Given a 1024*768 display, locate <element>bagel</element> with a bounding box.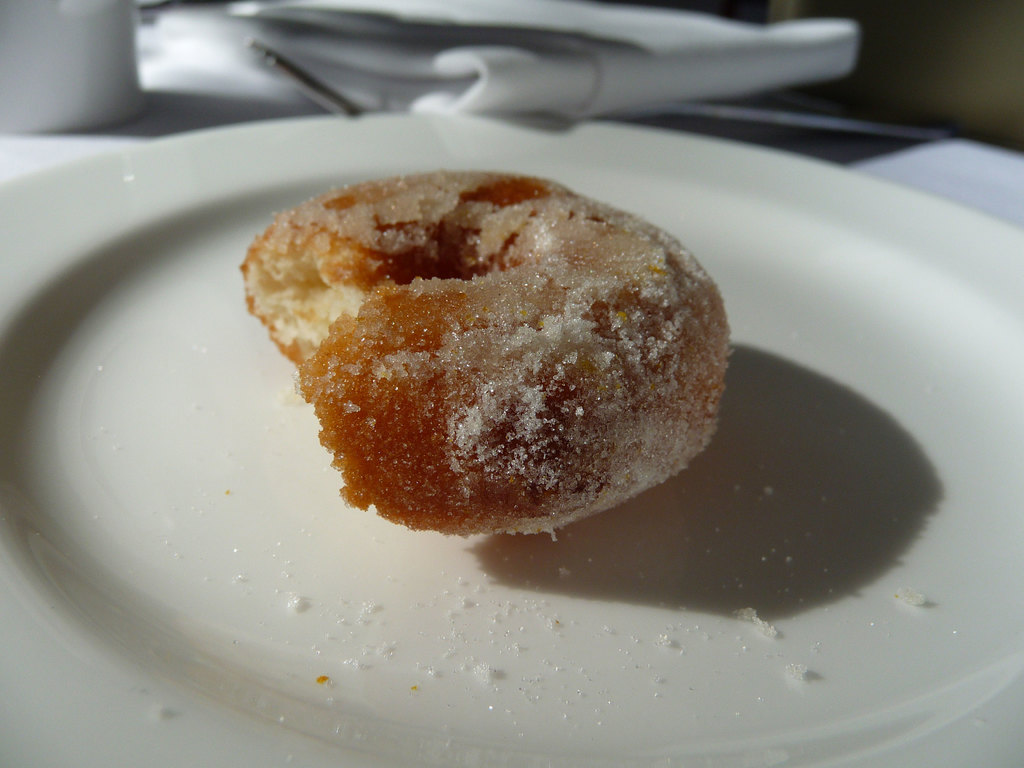
Located: [242, 158, 744, 536].
